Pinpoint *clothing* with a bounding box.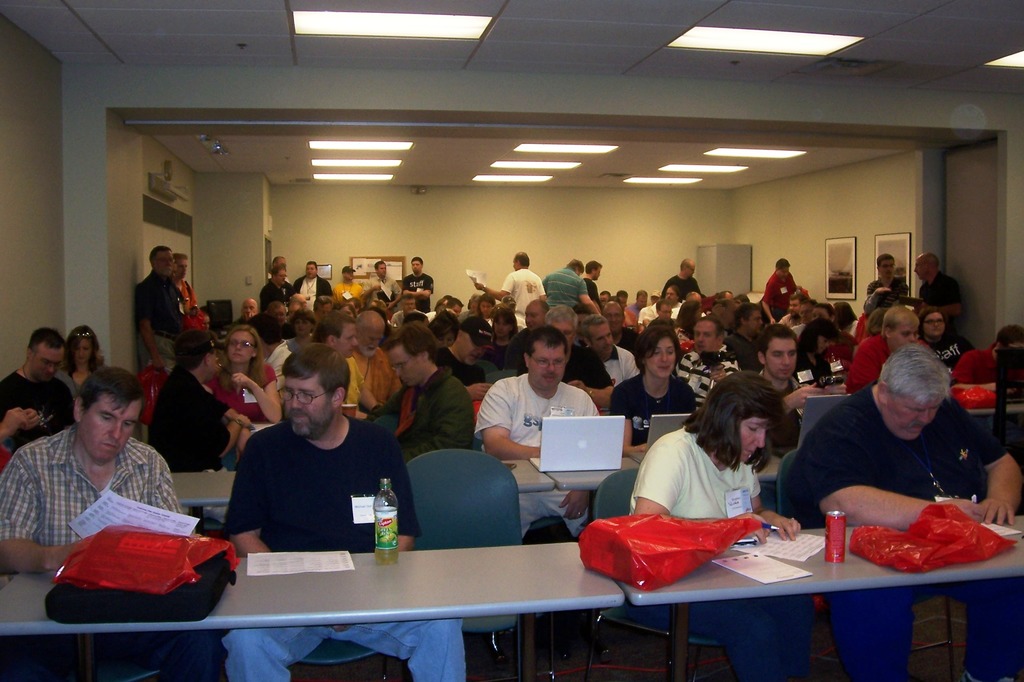
crop(476, 372, 599, 500).
